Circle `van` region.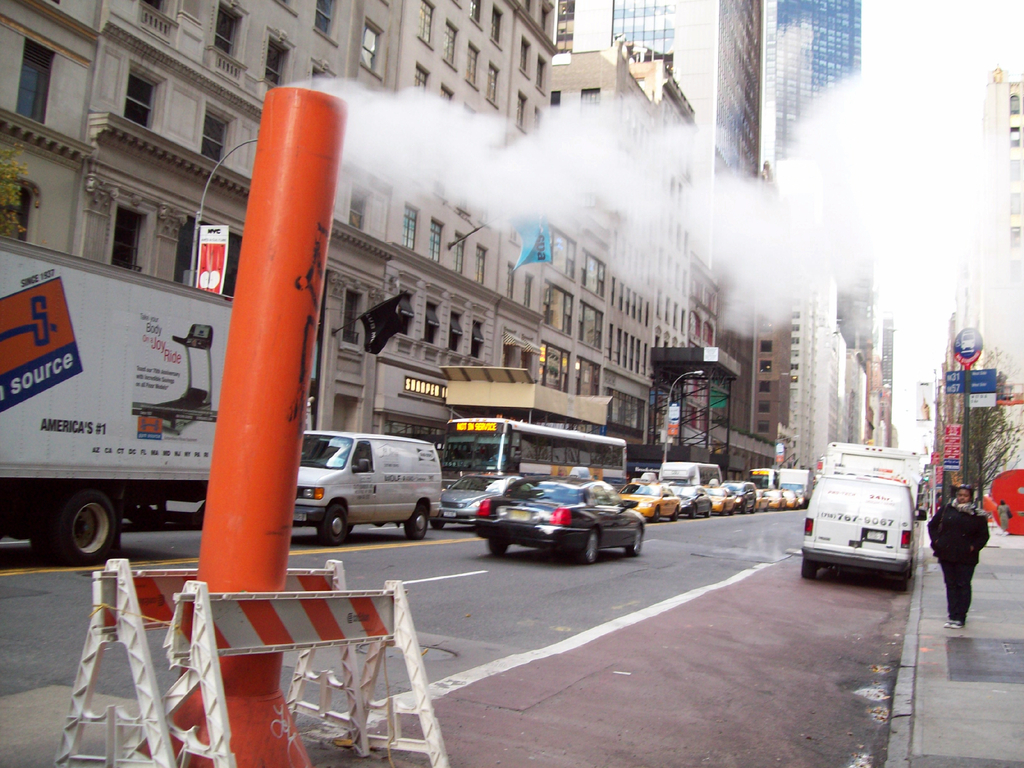
Region: x1=719, y1=477, x2=758, y2=516.
